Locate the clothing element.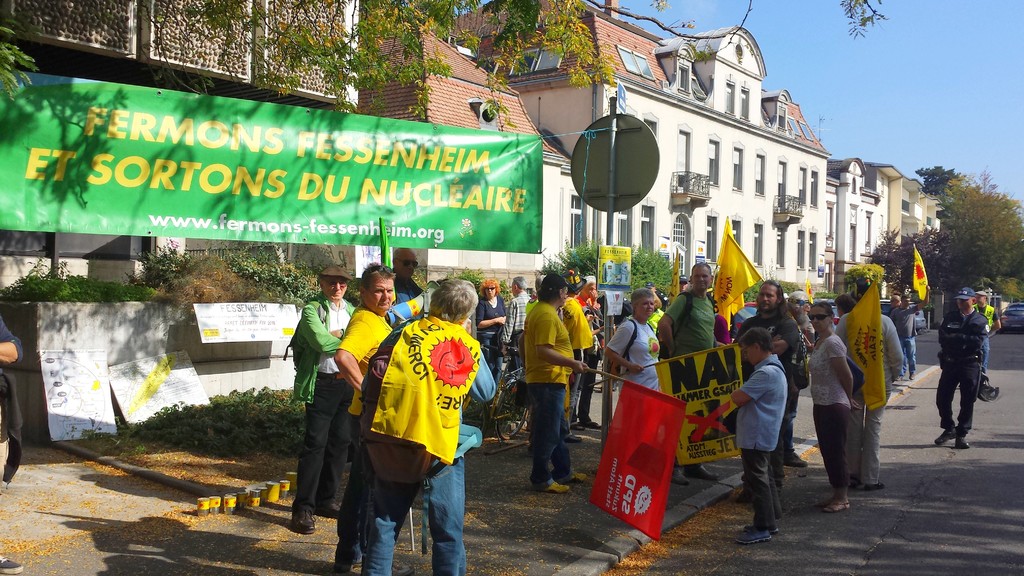
Element bbox: select_region(507, 291, 529, 333).
